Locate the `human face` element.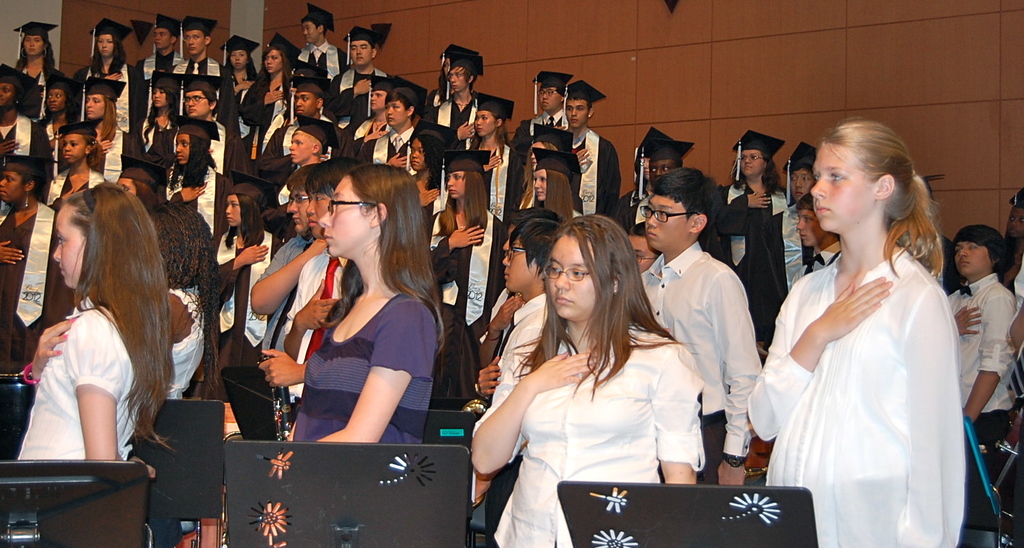
Element bbox: bbox=(633, 238, 656, 278).
